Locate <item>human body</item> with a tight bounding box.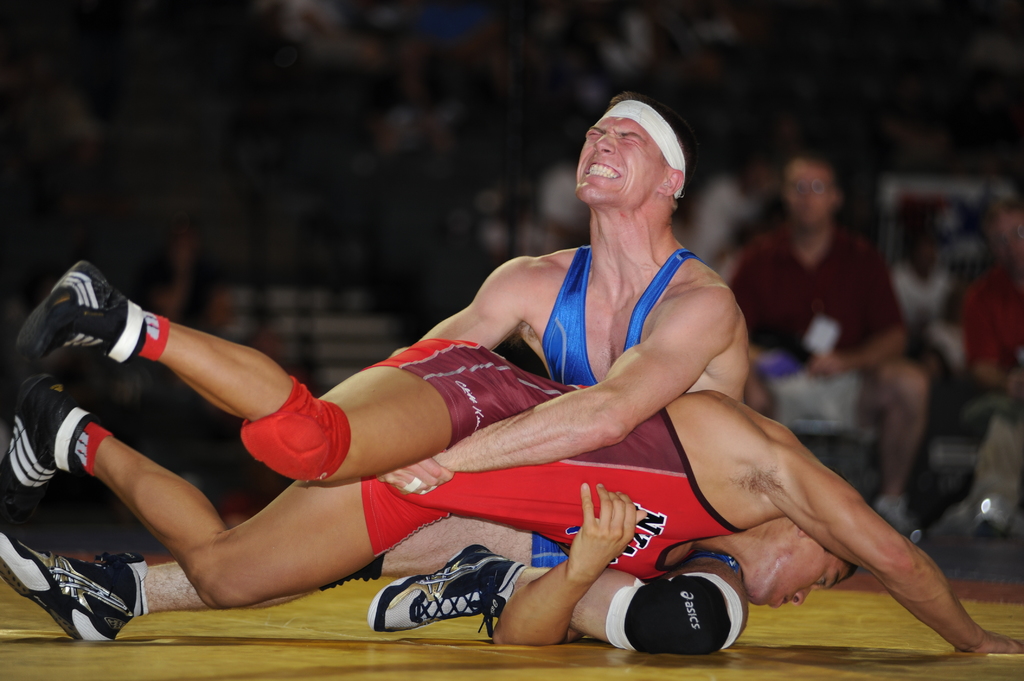
BBox(0, 93, 751, 653).
